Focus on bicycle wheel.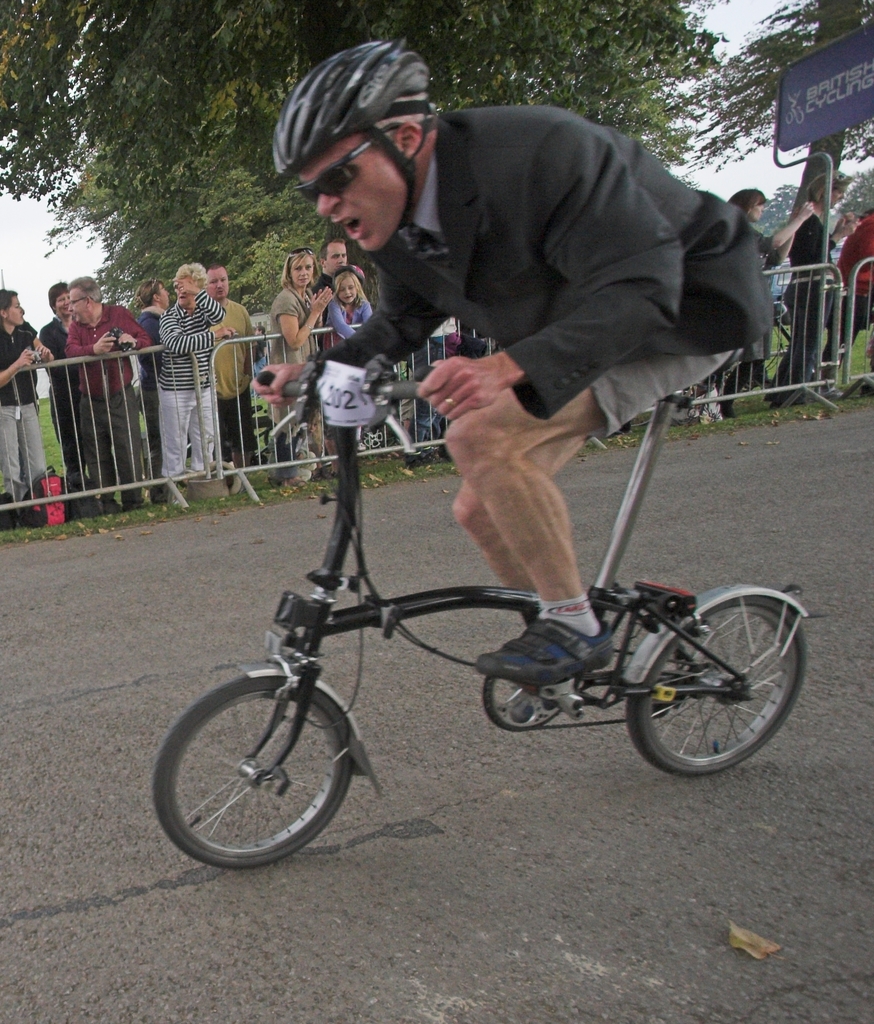
Focused at (left=626, top=596, right=810, bottom=778).
